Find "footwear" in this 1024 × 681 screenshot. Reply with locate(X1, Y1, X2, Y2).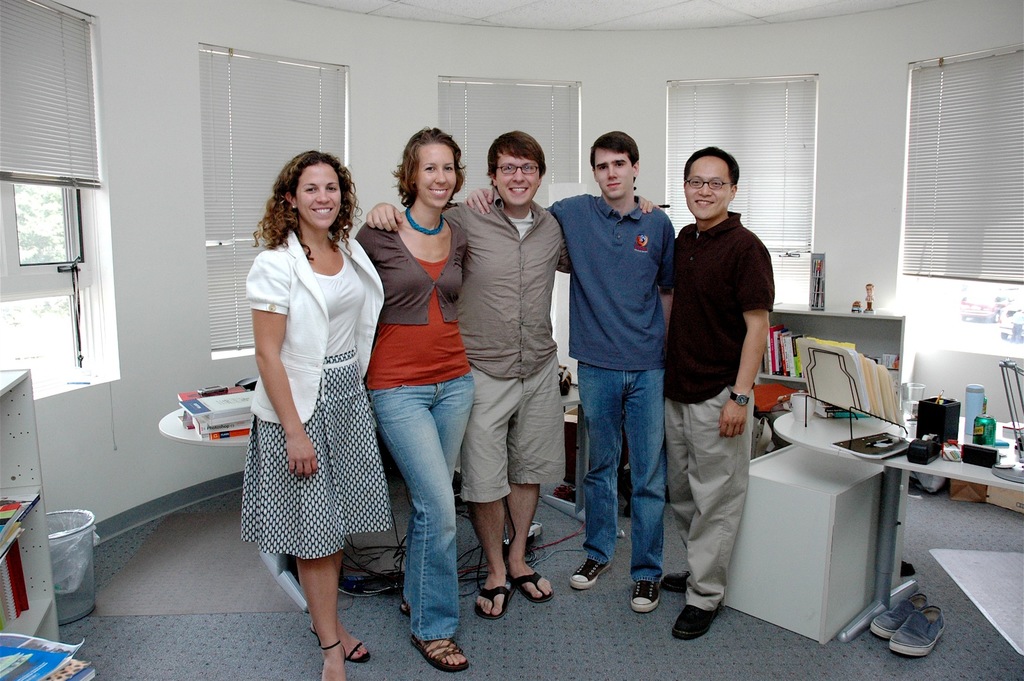
locate(402, 598, 413, 618).
